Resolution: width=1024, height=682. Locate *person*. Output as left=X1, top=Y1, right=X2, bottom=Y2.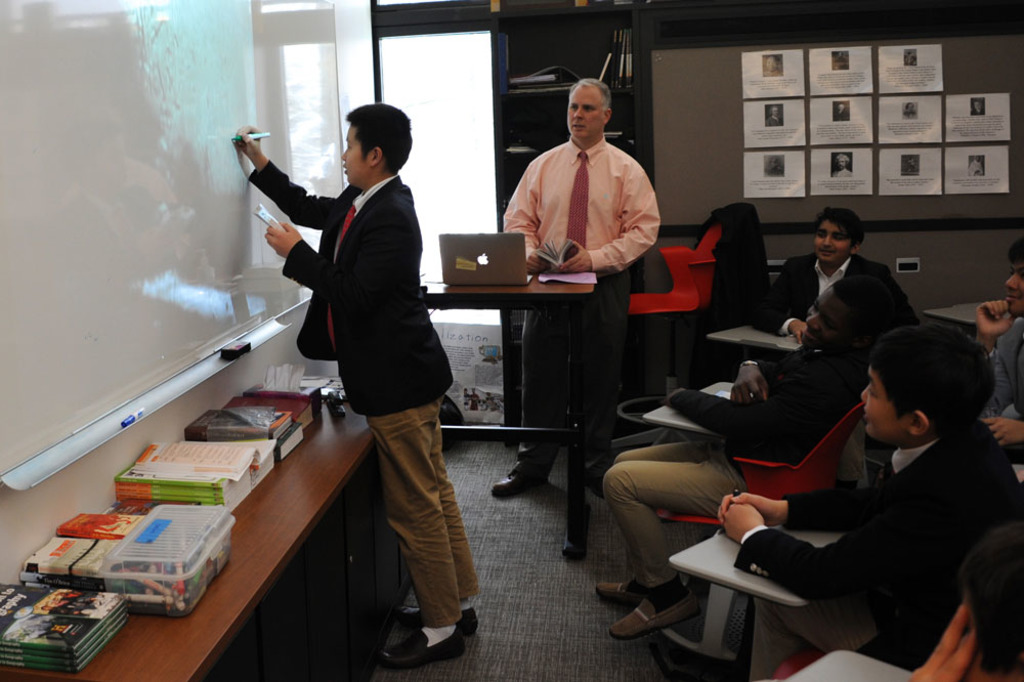
left=229, top=102, right=488, bottom=678.
